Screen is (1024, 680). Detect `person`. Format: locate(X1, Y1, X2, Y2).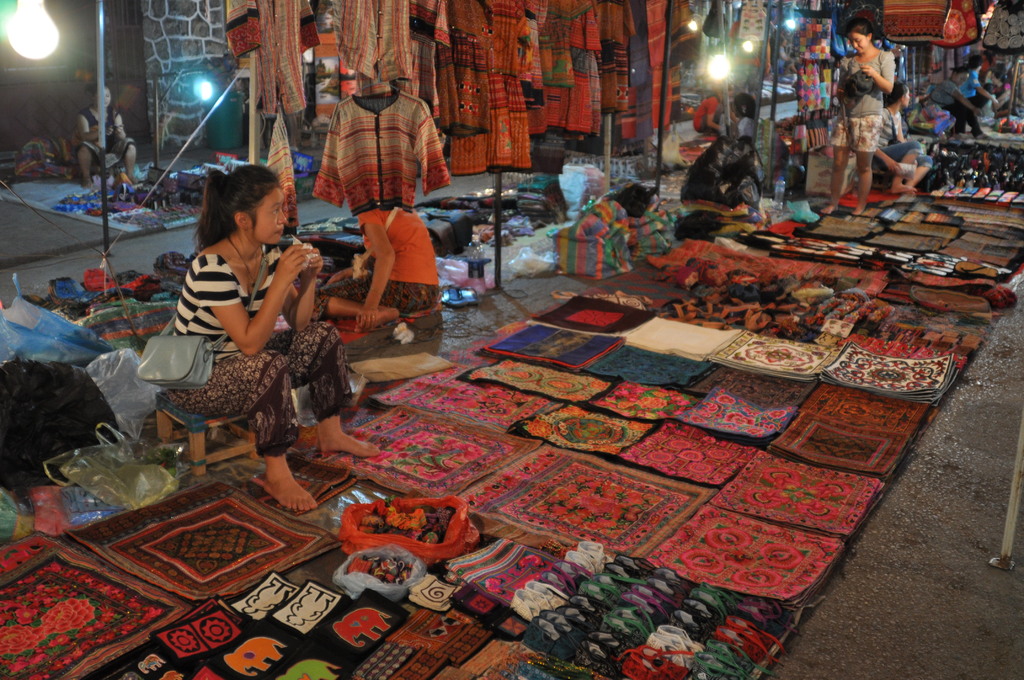
locate(156, 166, 378, 508).
